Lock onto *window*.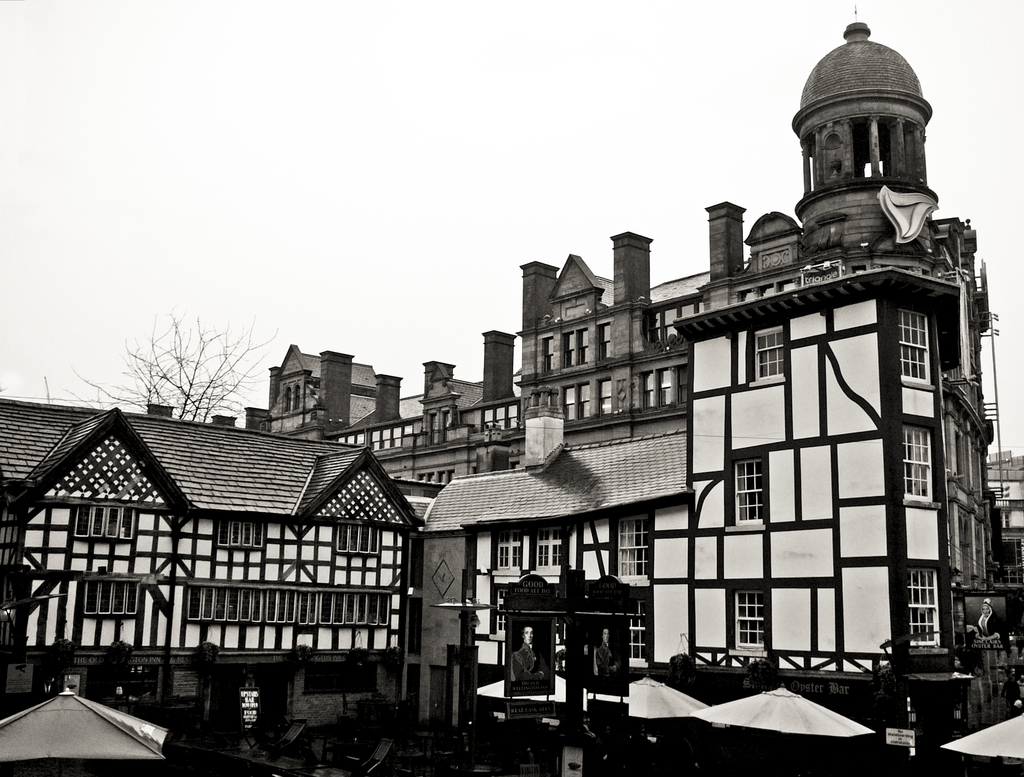
Locked: (494, 531, 524, 571).
